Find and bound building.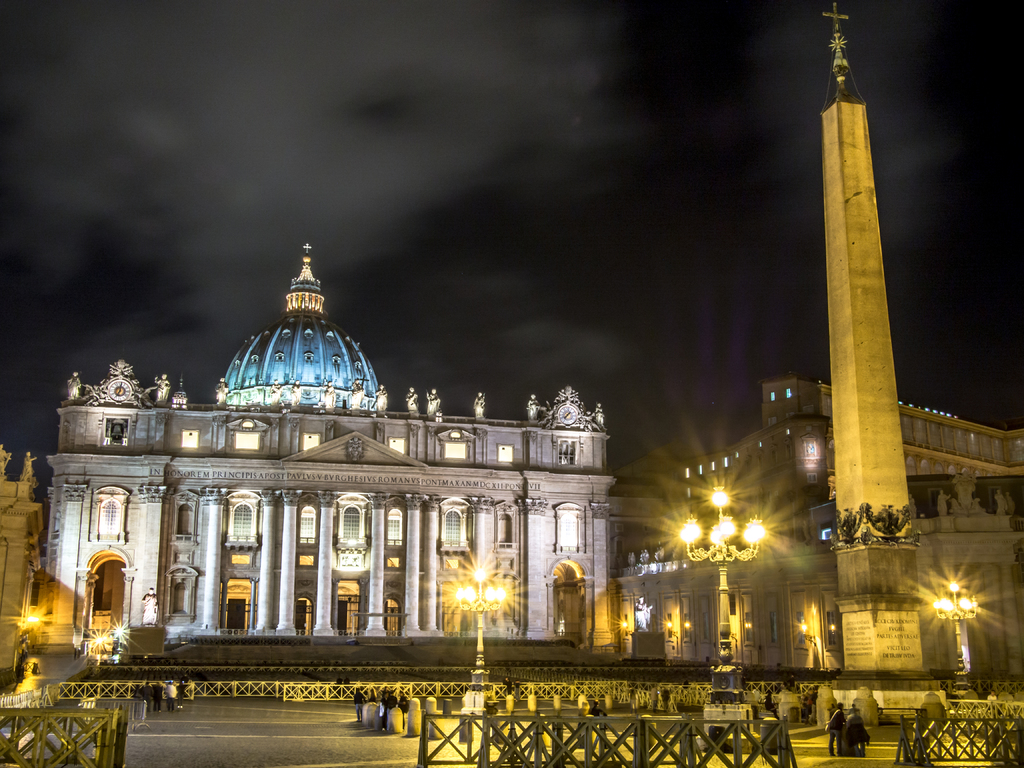
Bound: 0 447 49 705.
